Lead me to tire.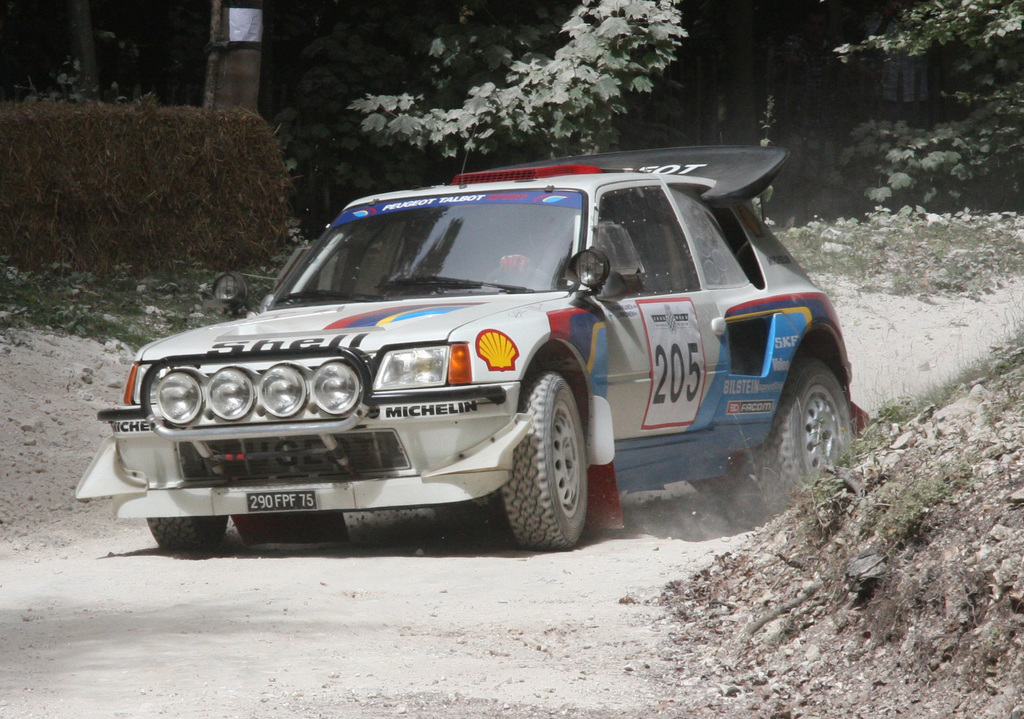
Lead to x1=763 y1=358 x2=856 y2=510.
